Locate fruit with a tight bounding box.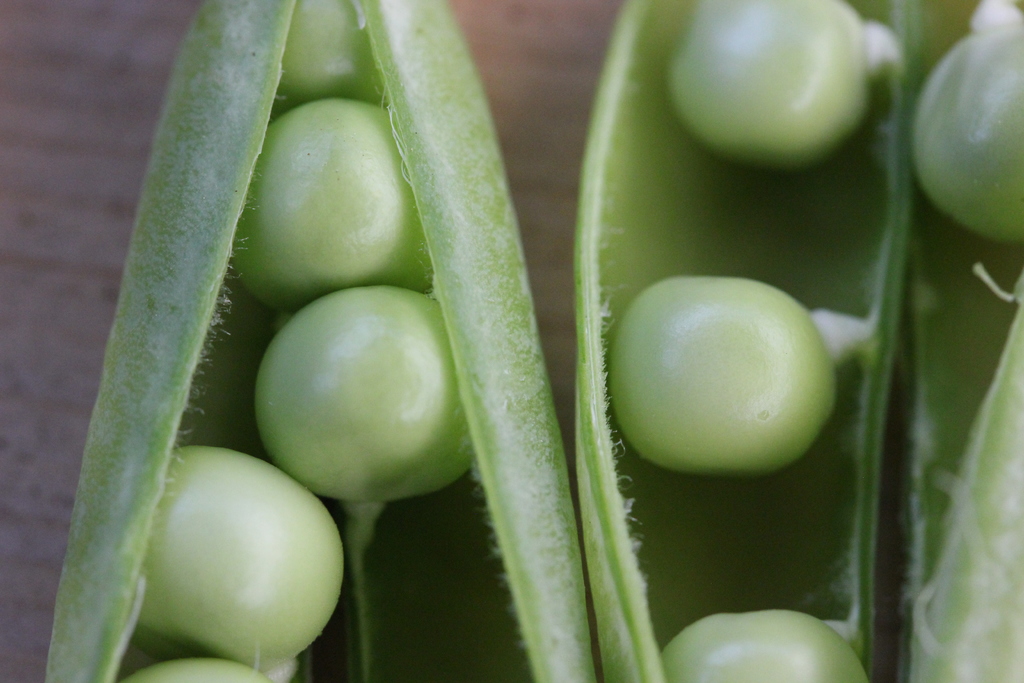
250, 288, 474, 508.
